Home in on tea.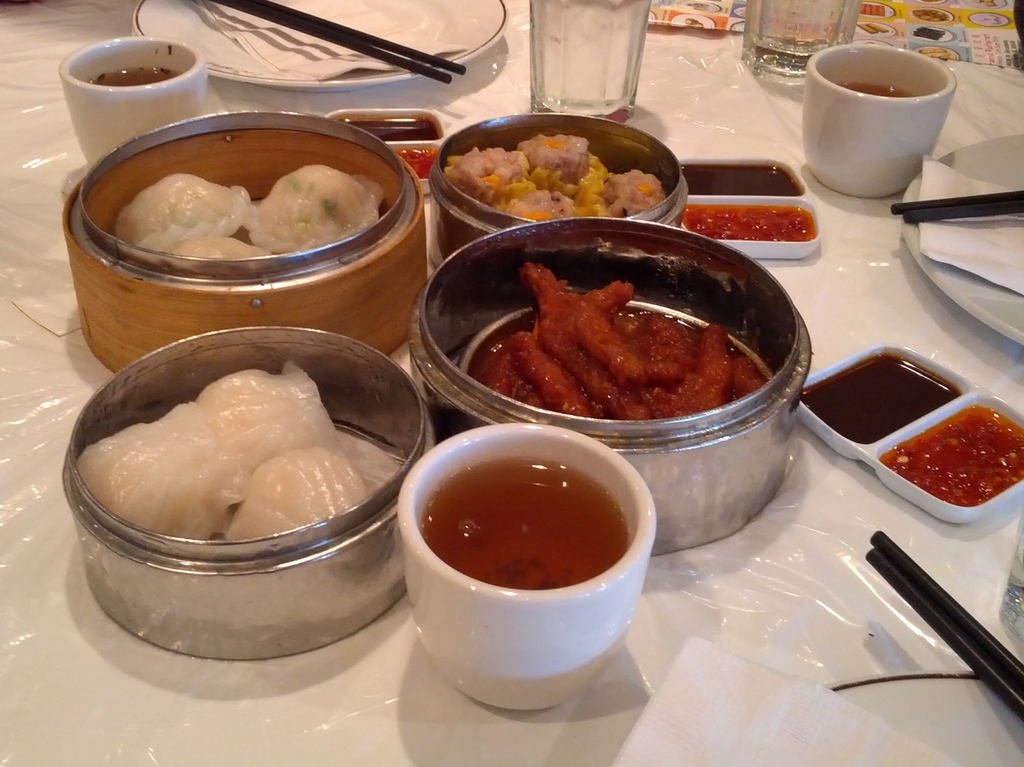
Homed in at bbox(84, 69, 179, 82).
